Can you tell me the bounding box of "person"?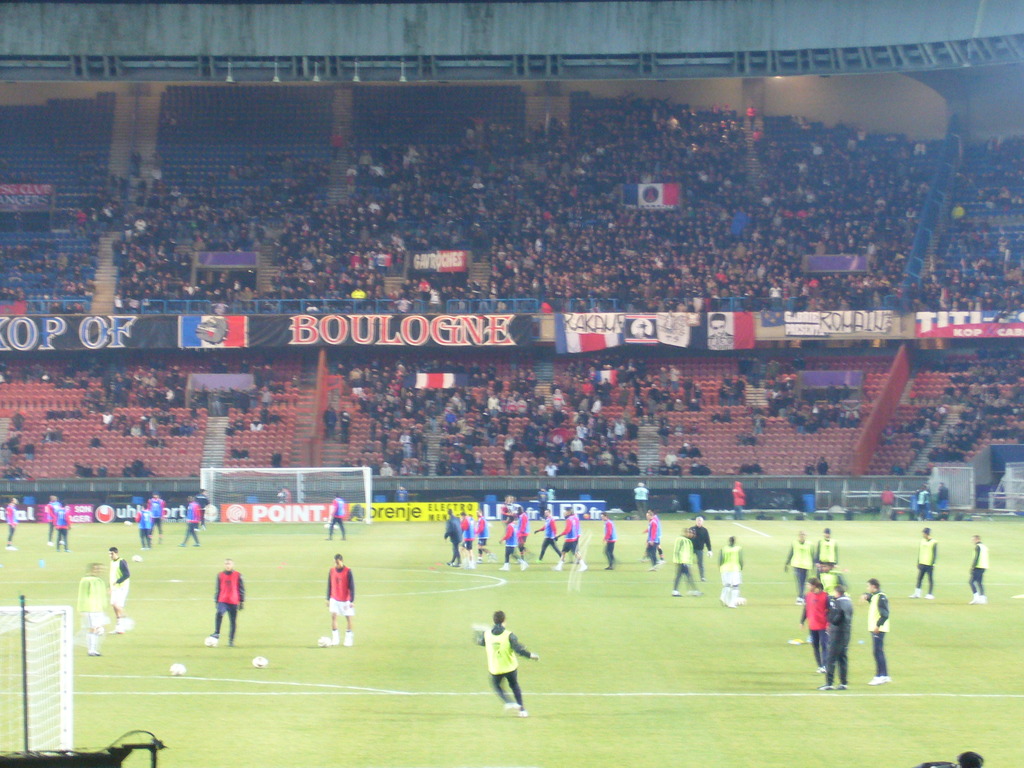
select_region(324, 550, 358, 646).
